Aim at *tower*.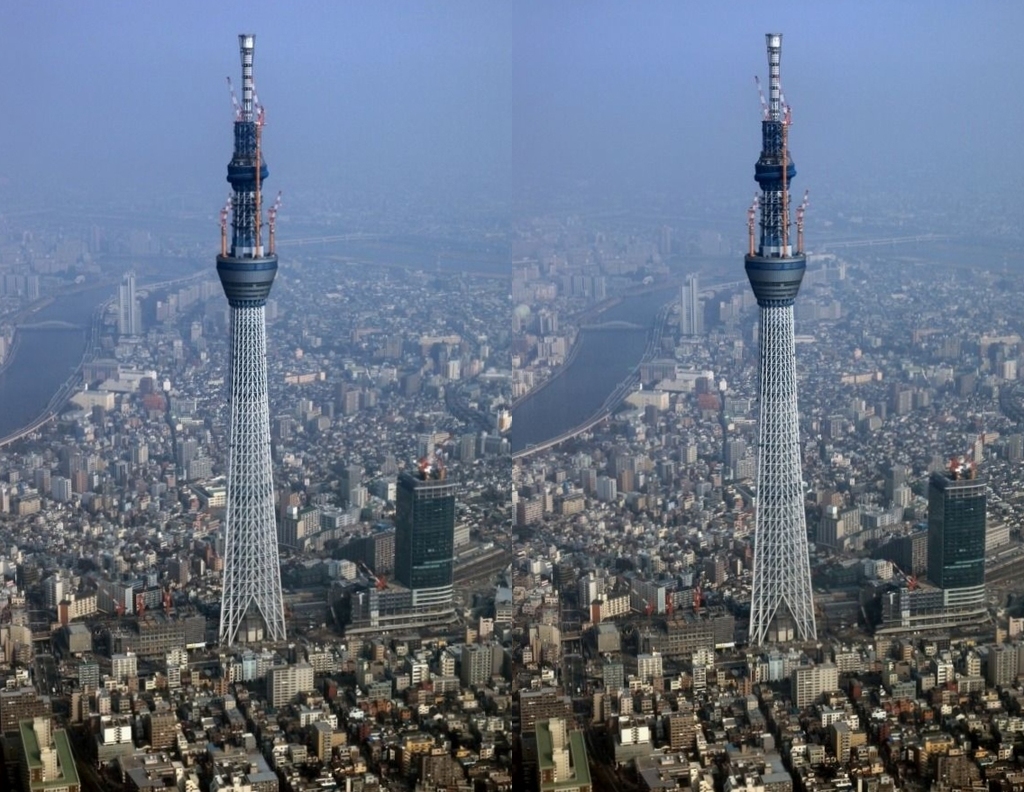
Aimed at l=927, t=457, r=983, b=607.
